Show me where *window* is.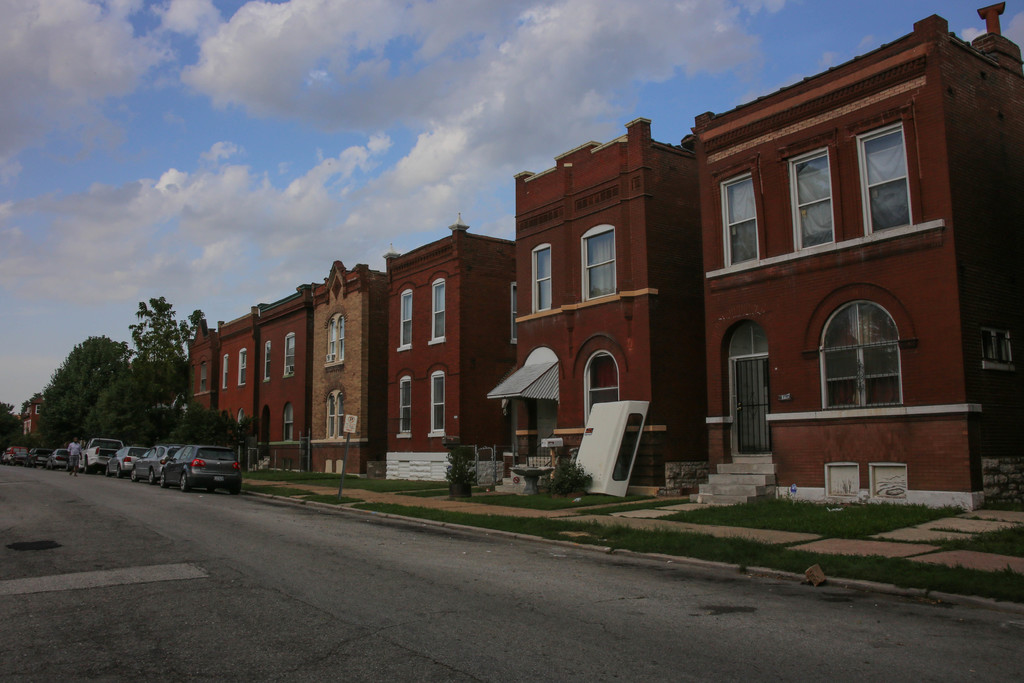
*window* is at x1=195 y1=360 x2=204 y2=393.
